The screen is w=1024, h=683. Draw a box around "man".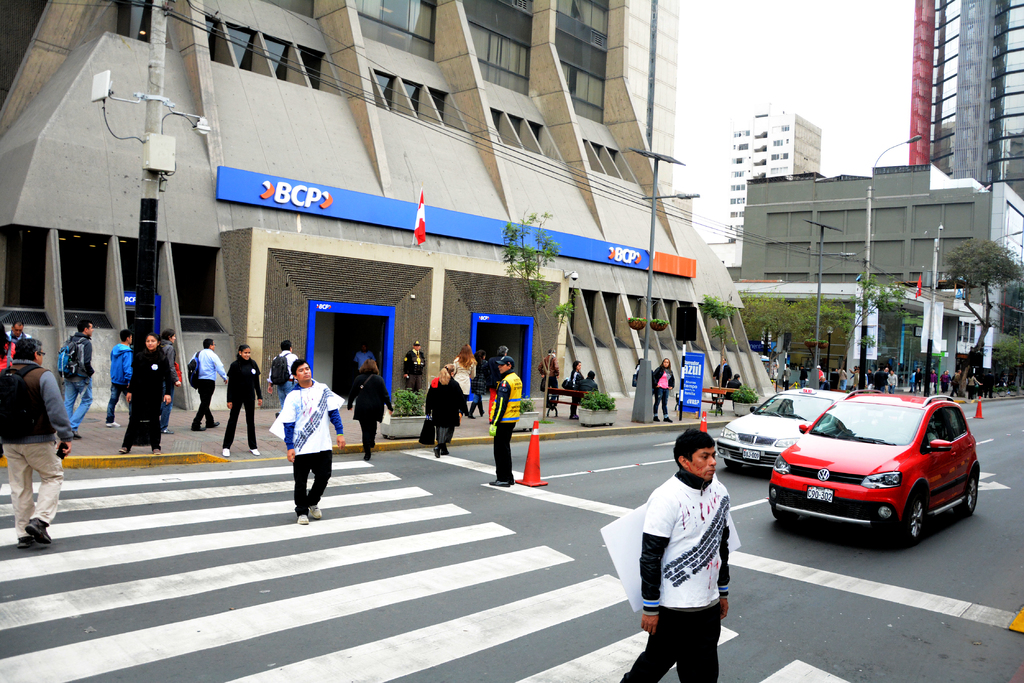
[x1=777, y1=364, x2=789, y2=392].
